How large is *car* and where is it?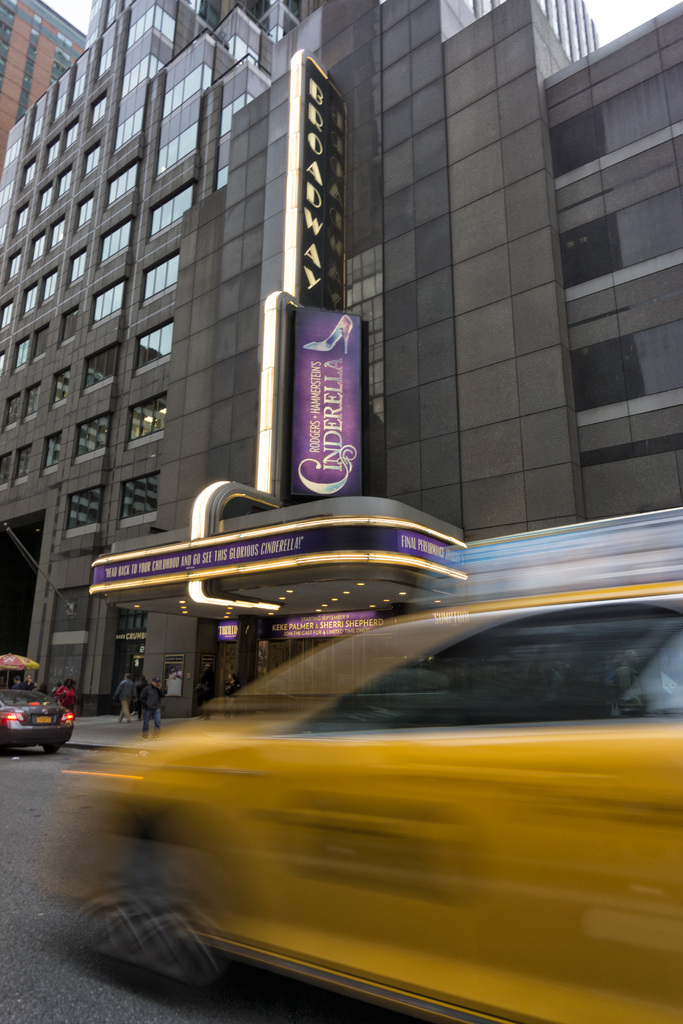
Bounding box: locate(51, 503, 682, 1023).
